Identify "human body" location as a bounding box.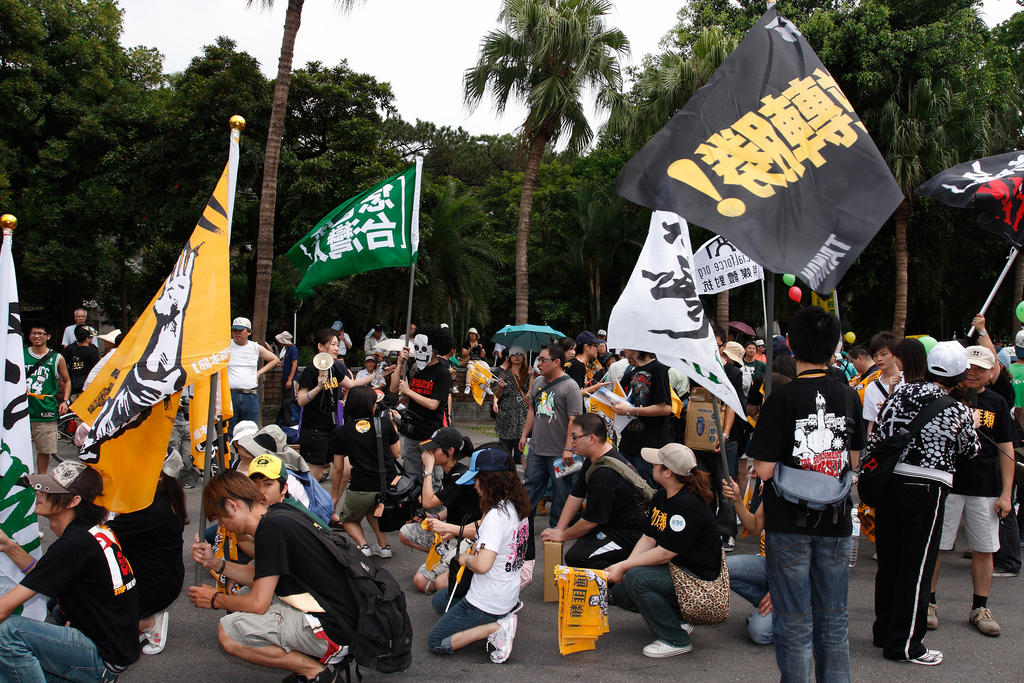
(x1=764, y1=308, x2=876, y2=678).
